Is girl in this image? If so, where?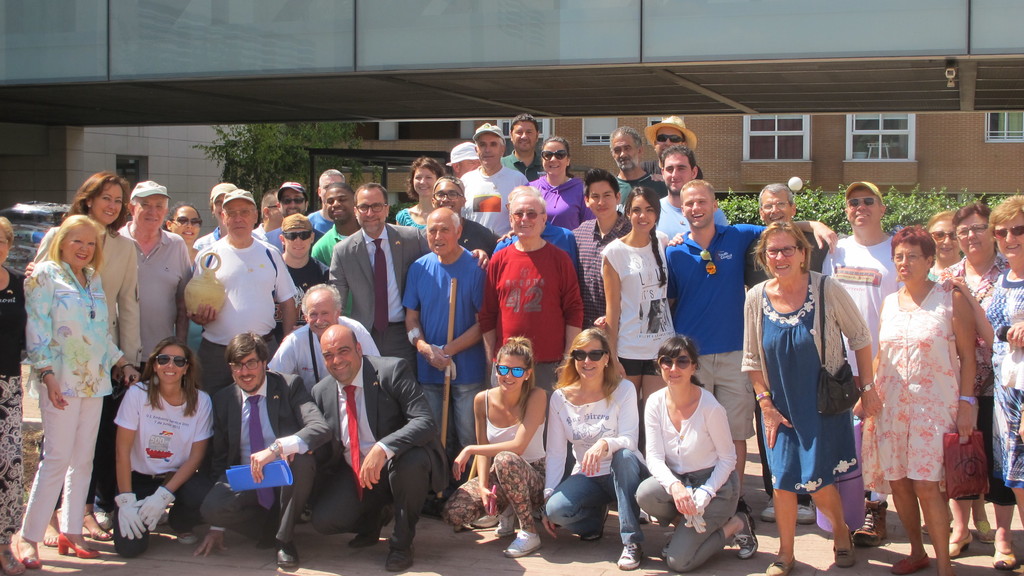
Yes, at pyautogui.locateOnScreen(608, 177, 671, 369).
